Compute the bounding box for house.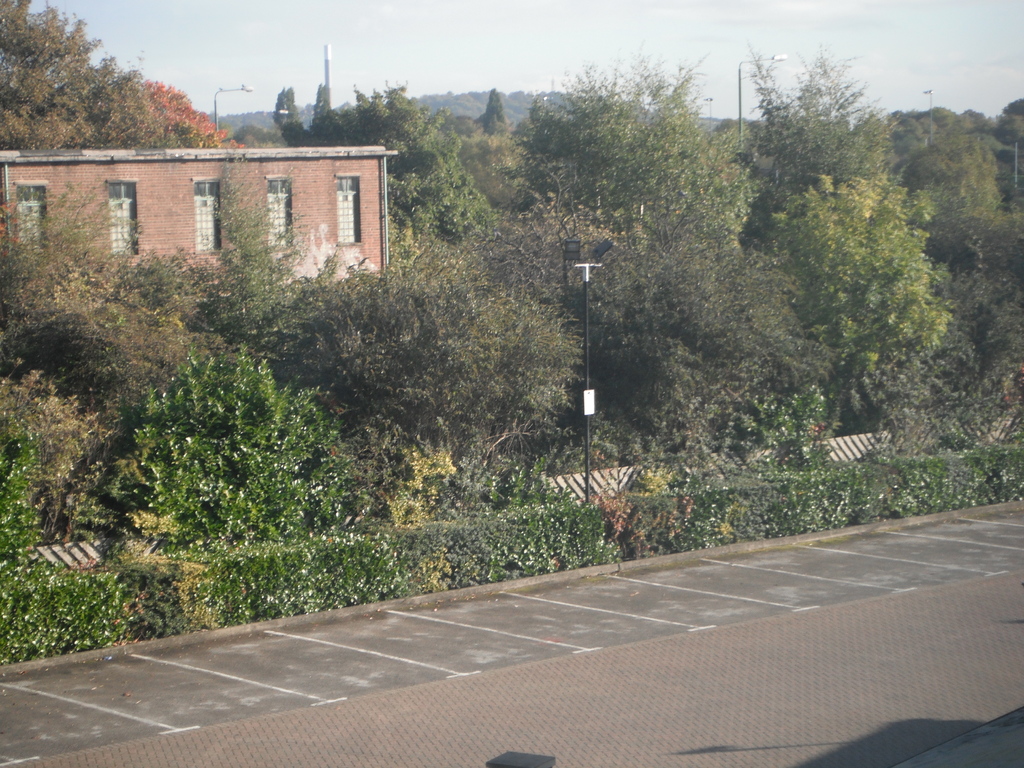
region(0, 142, 399, 296).
